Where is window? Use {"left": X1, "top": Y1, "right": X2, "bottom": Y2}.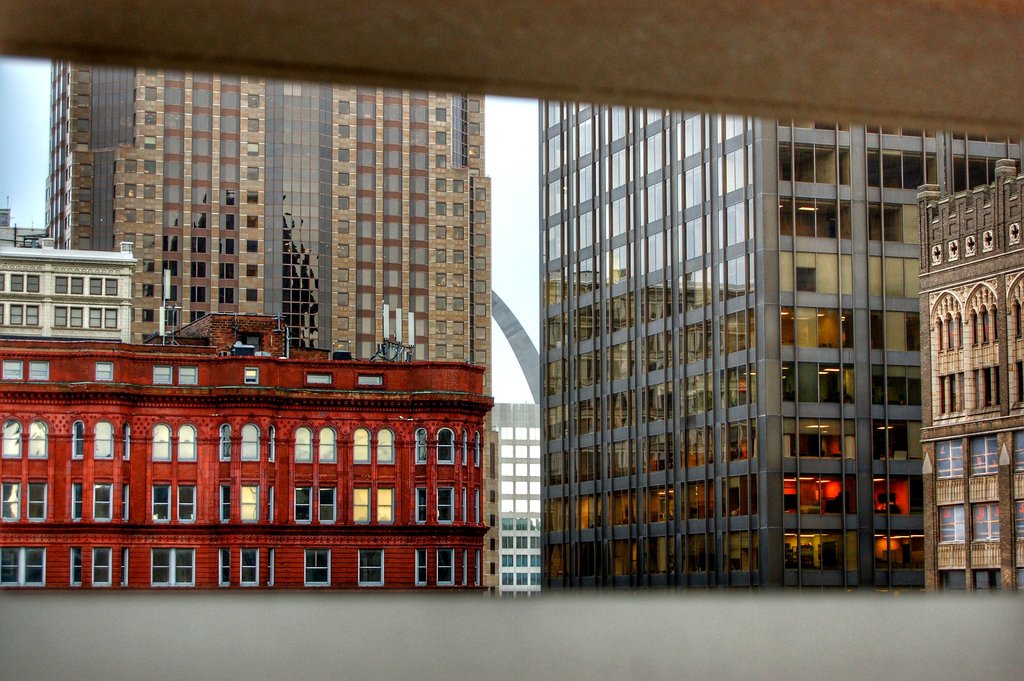
{"left": 941, "top": 574, "right": 963, "bottom": 588}.
